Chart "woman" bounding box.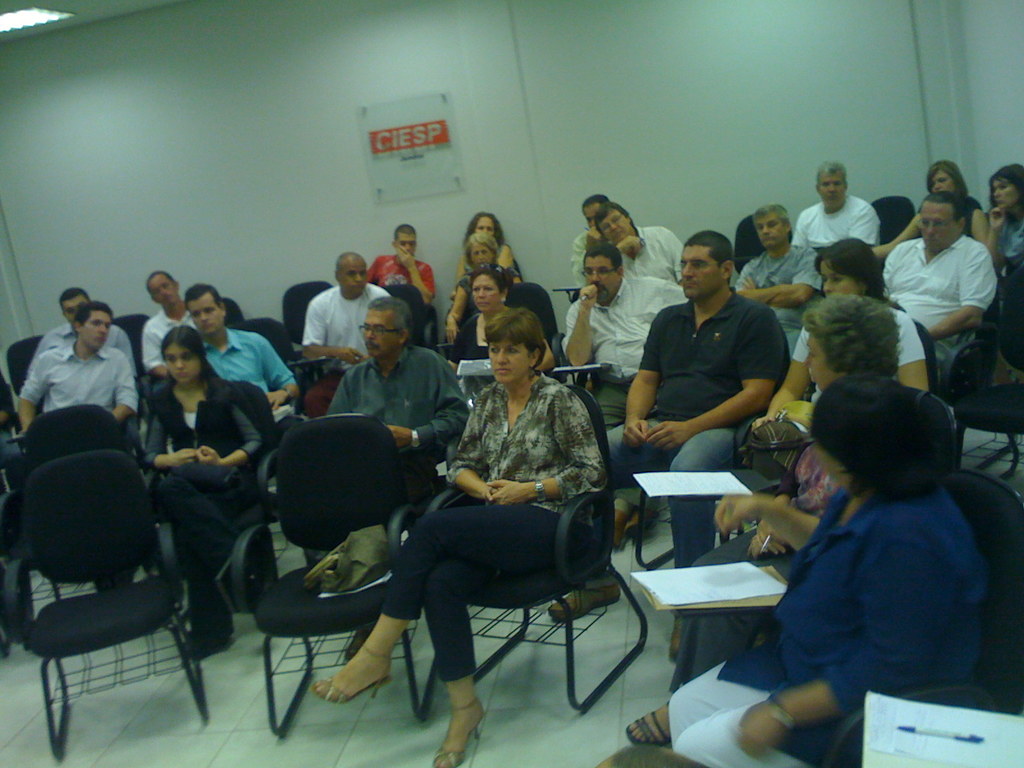
Charted: box=[624, 377, 996, 767].
